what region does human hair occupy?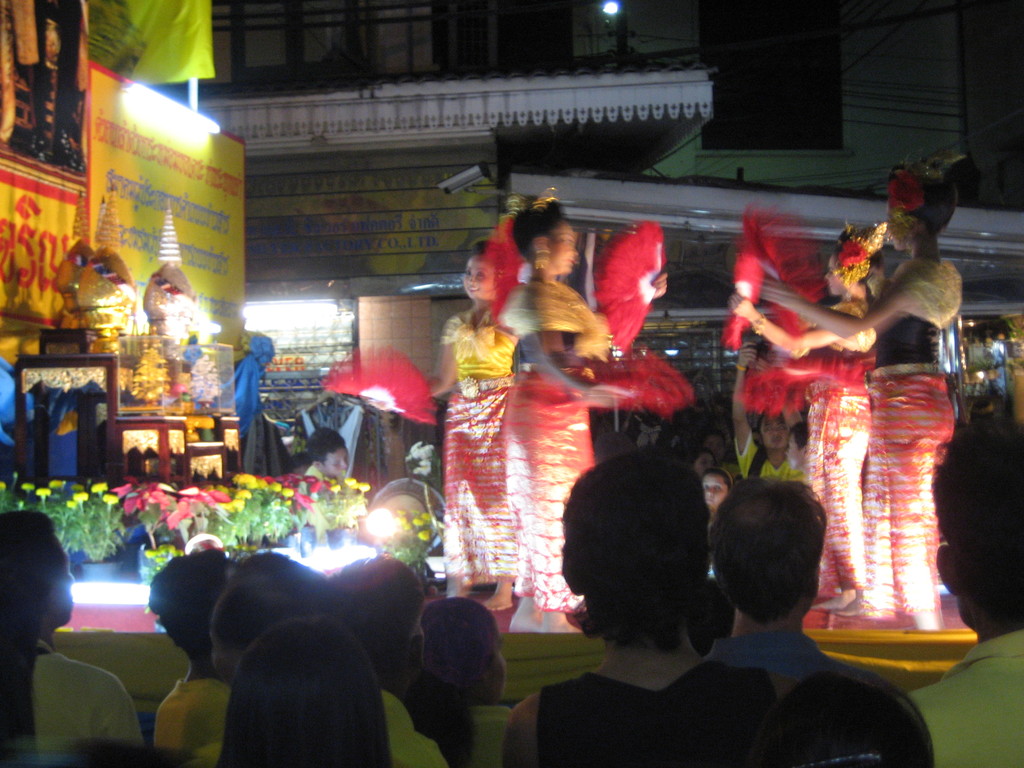
BBox(0, 511, 62, 767).
